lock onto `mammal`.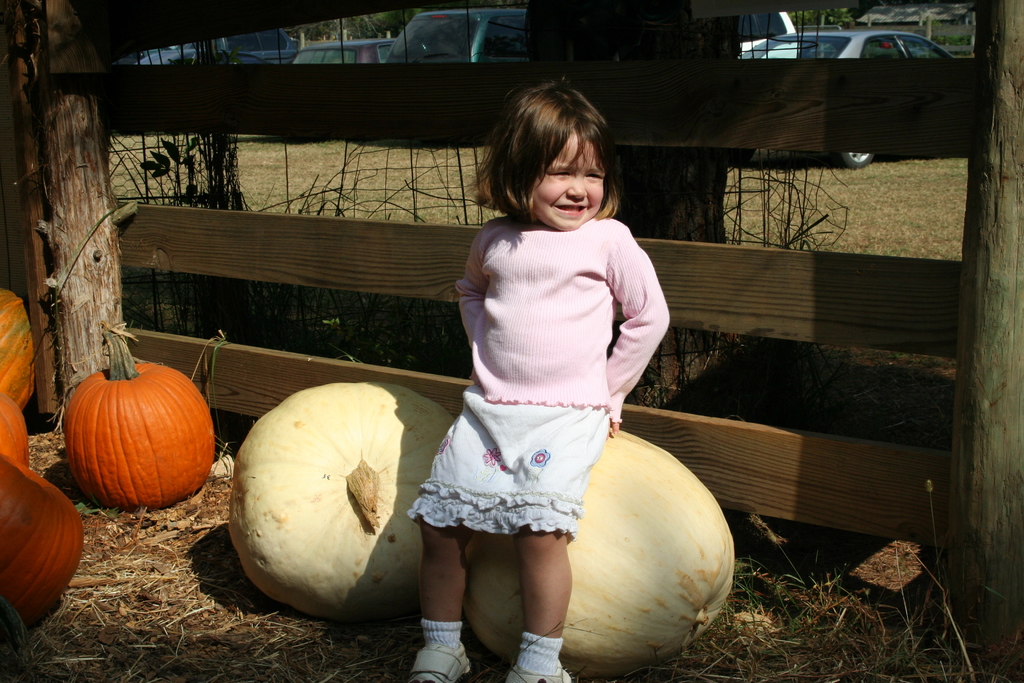
Locked: region(459, 82, 669, 680).
